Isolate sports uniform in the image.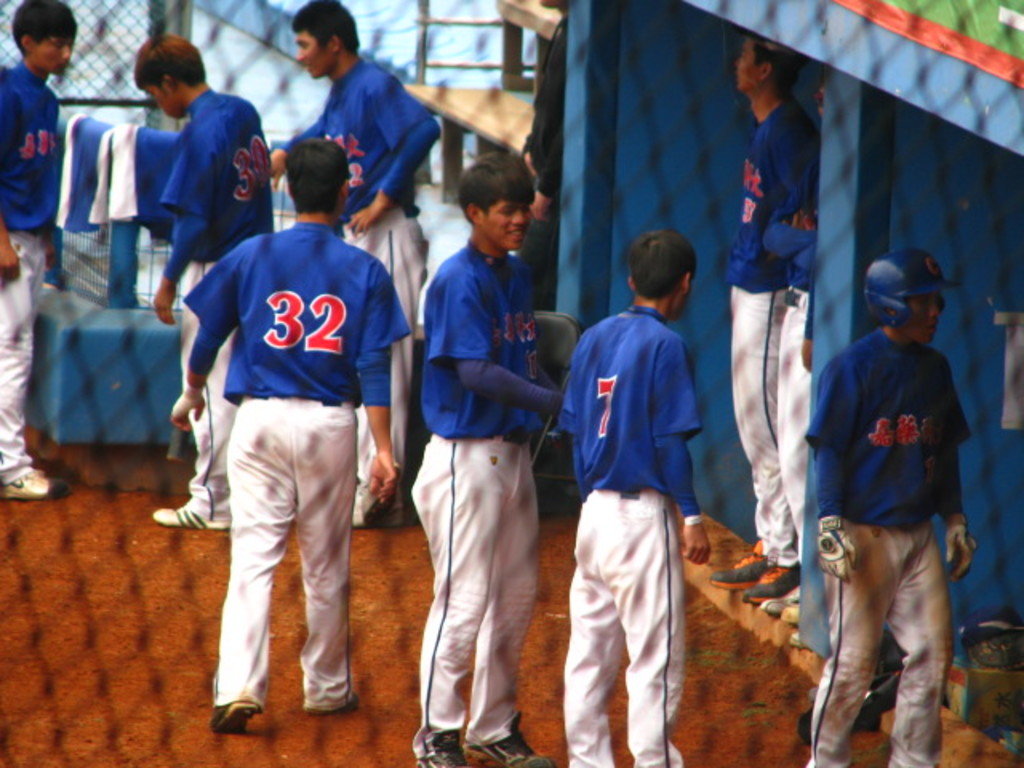
Isolated region: (x1=157, y1=88, x2=280, y2=510).
